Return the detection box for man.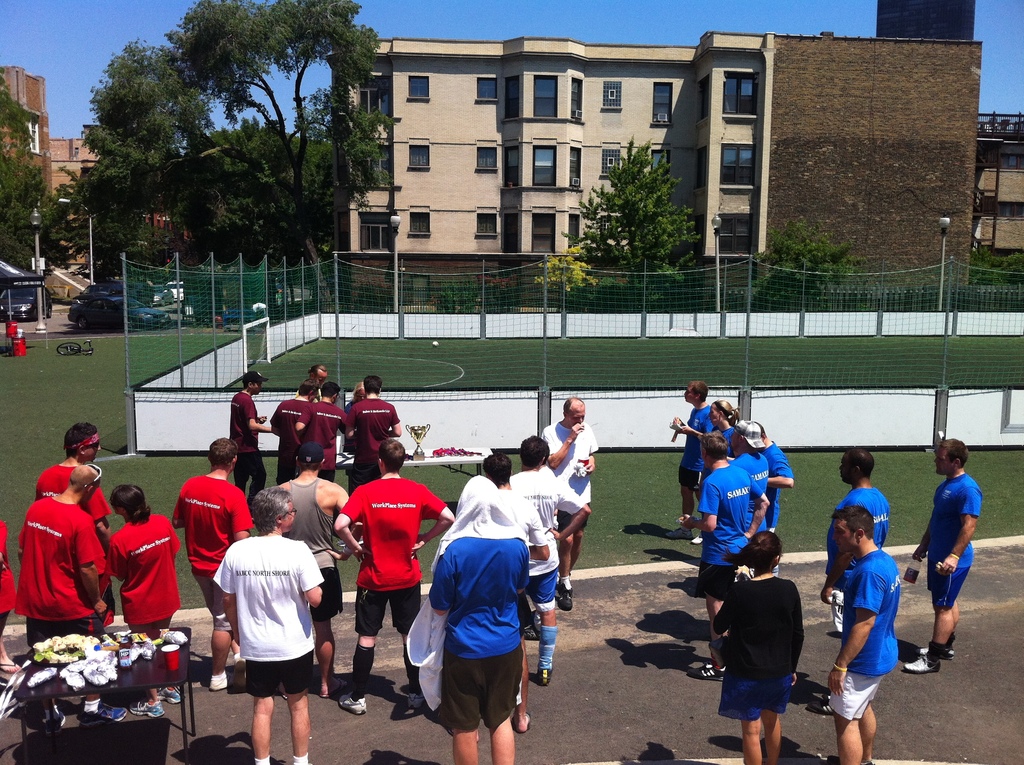
(x1=276, y1=440, x2=361, y2=700).
